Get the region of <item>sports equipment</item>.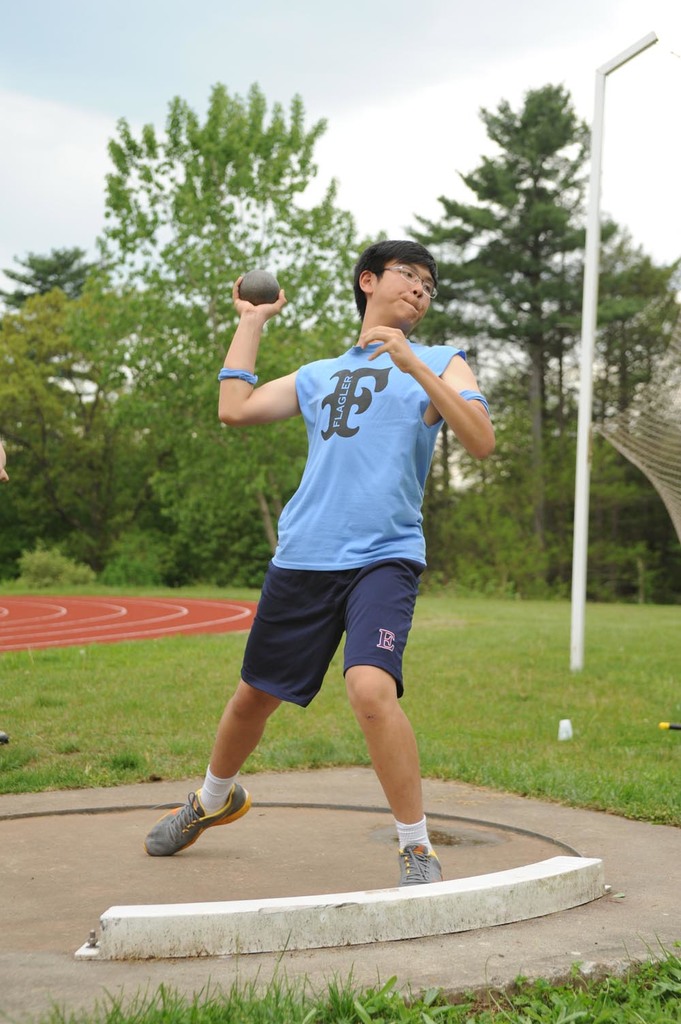
<box>240,275,278,308</box>.
